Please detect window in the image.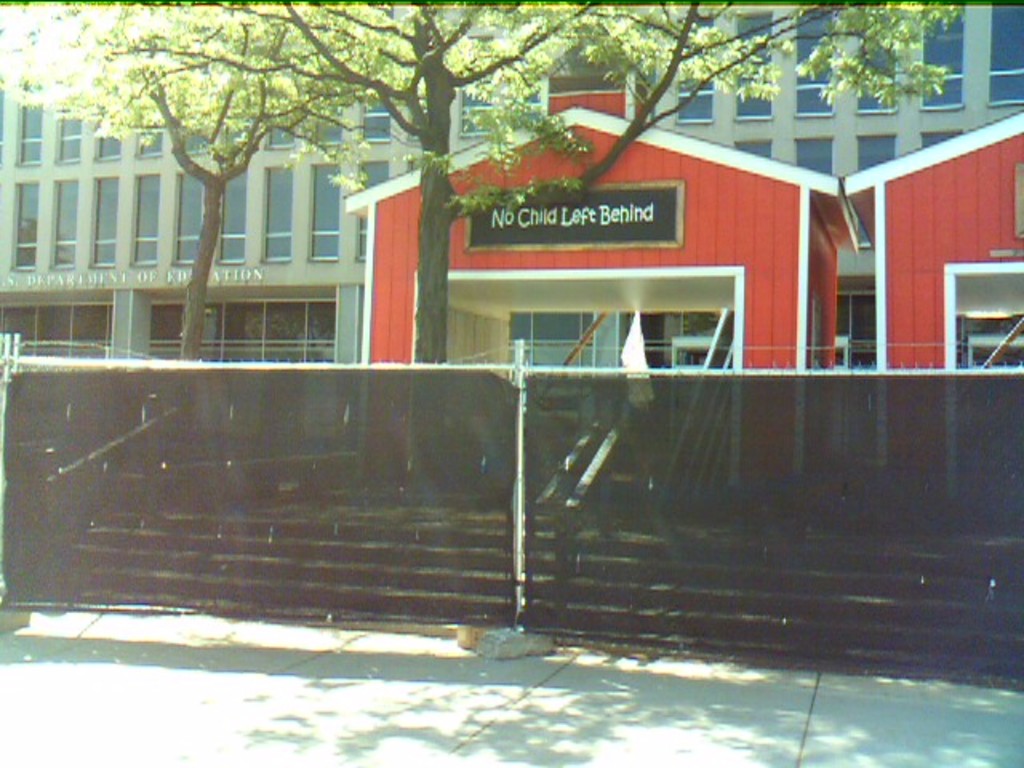
locate(130, 173, 160, 270).
